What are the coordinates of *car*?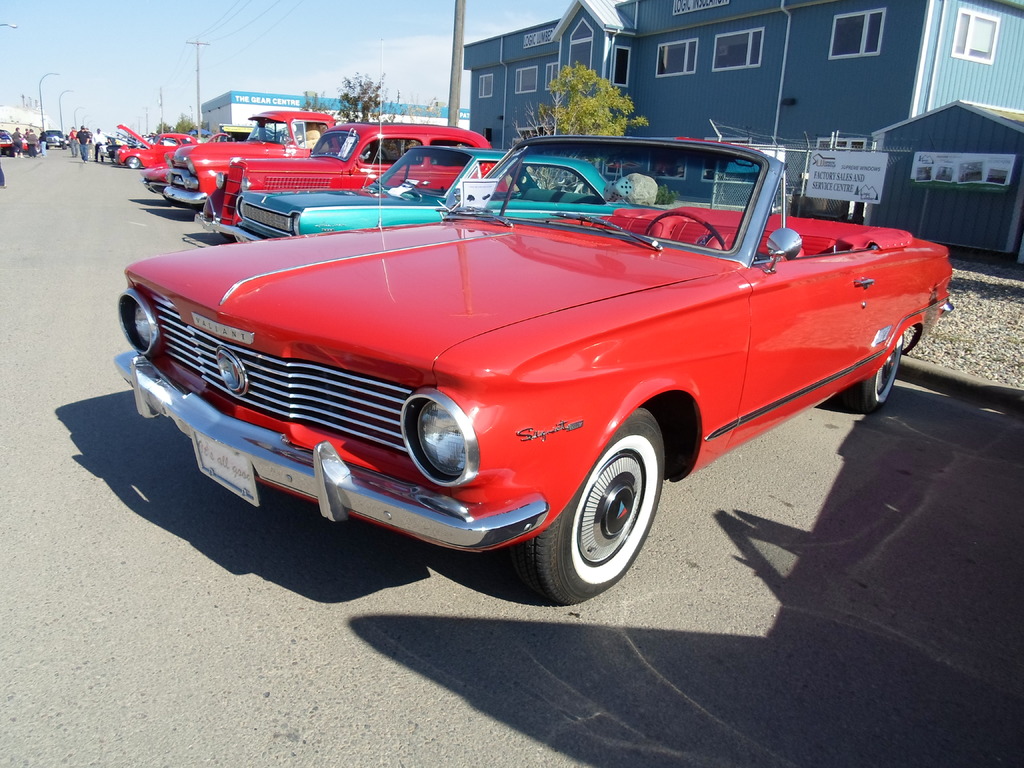
l=110, t=135, r=955, b=598.
